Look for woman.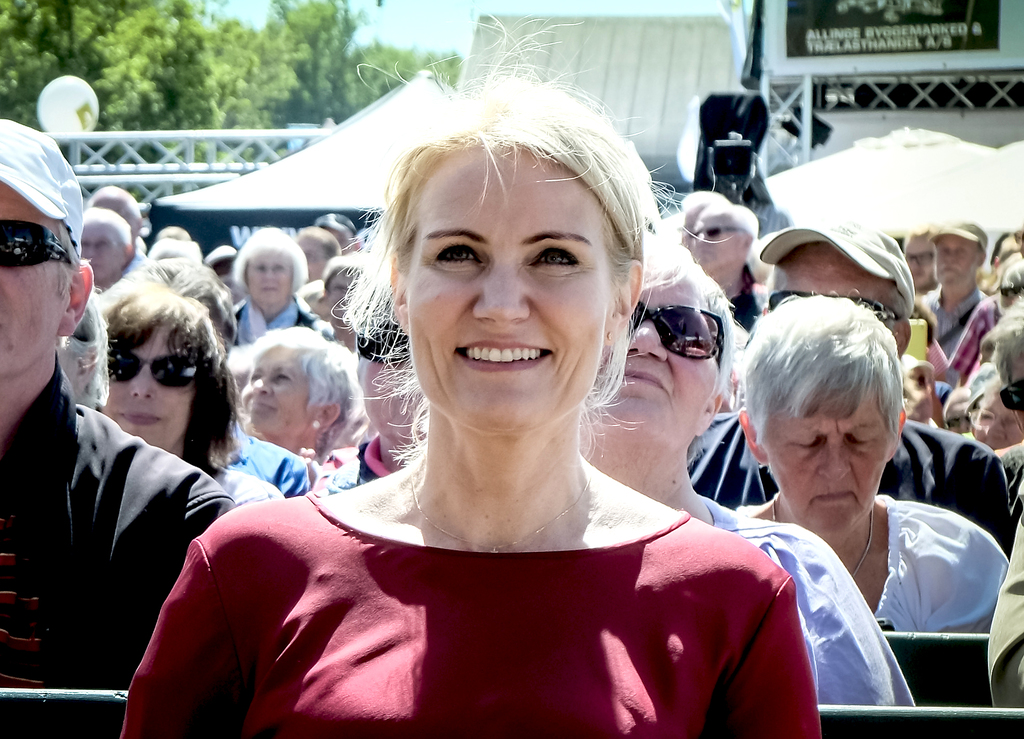
Found: [241,323,369,485].
